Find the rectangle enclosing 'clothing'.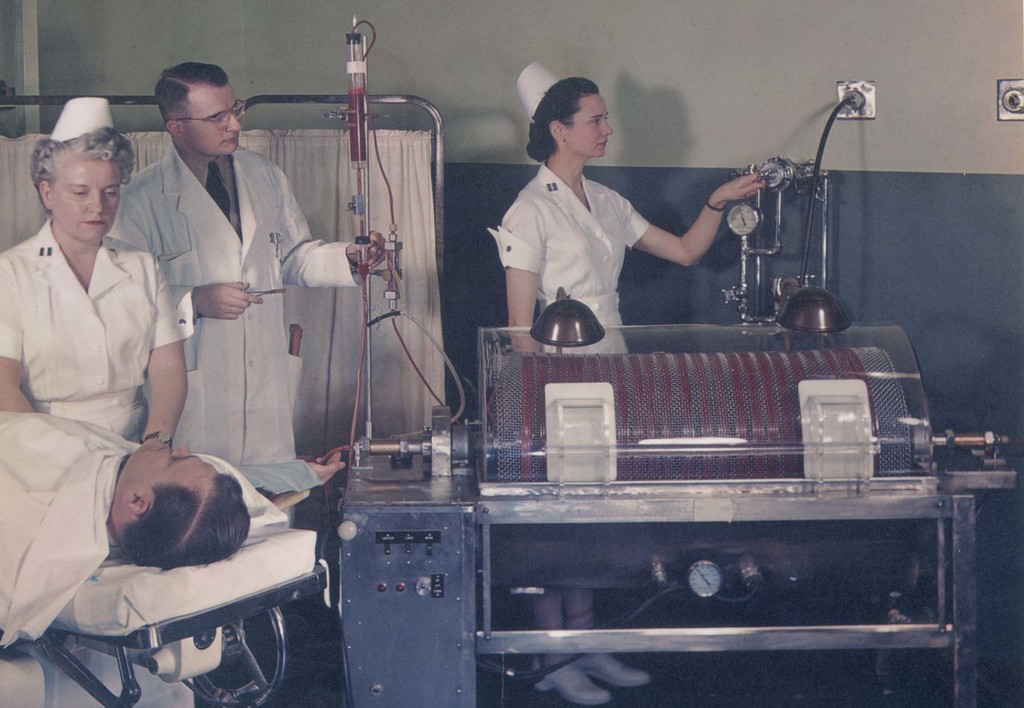
[x1=0, y1=215, x2=189, y2=438].
